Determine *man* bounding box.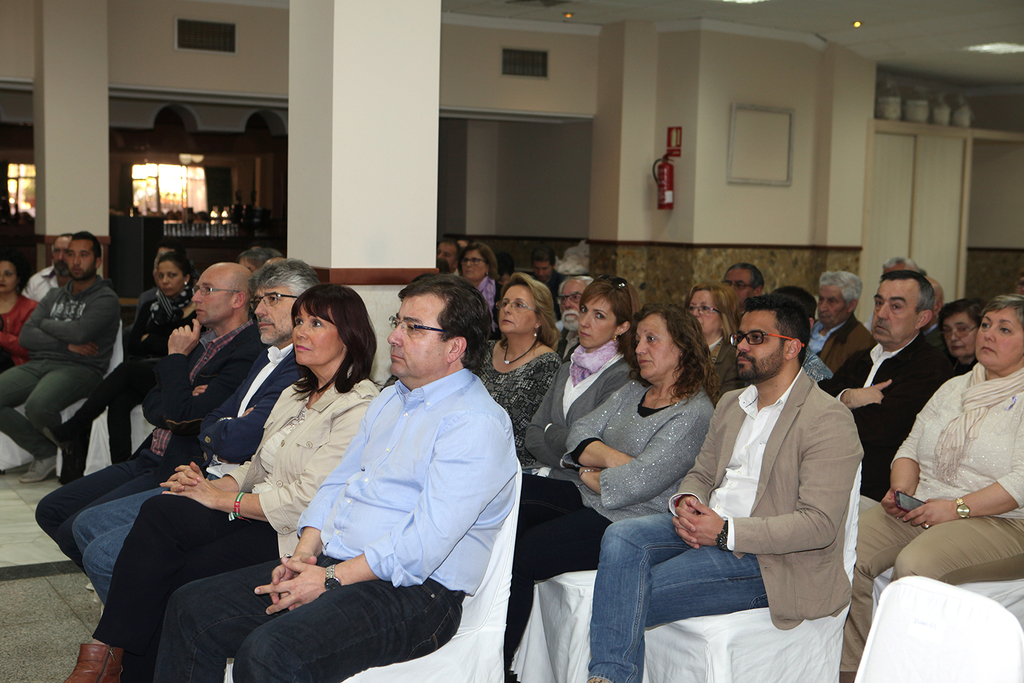
Determined: bbox=[580, 295, 869, 682].
